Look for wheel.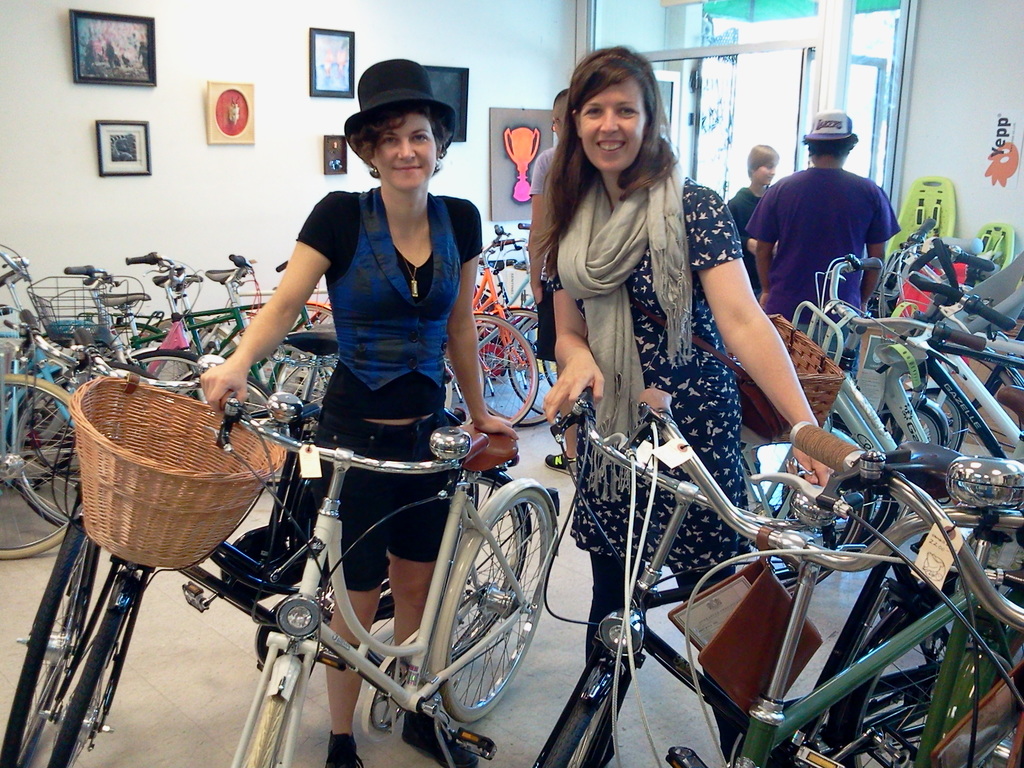
Found: bbox=[42, 564, 149, 767].
